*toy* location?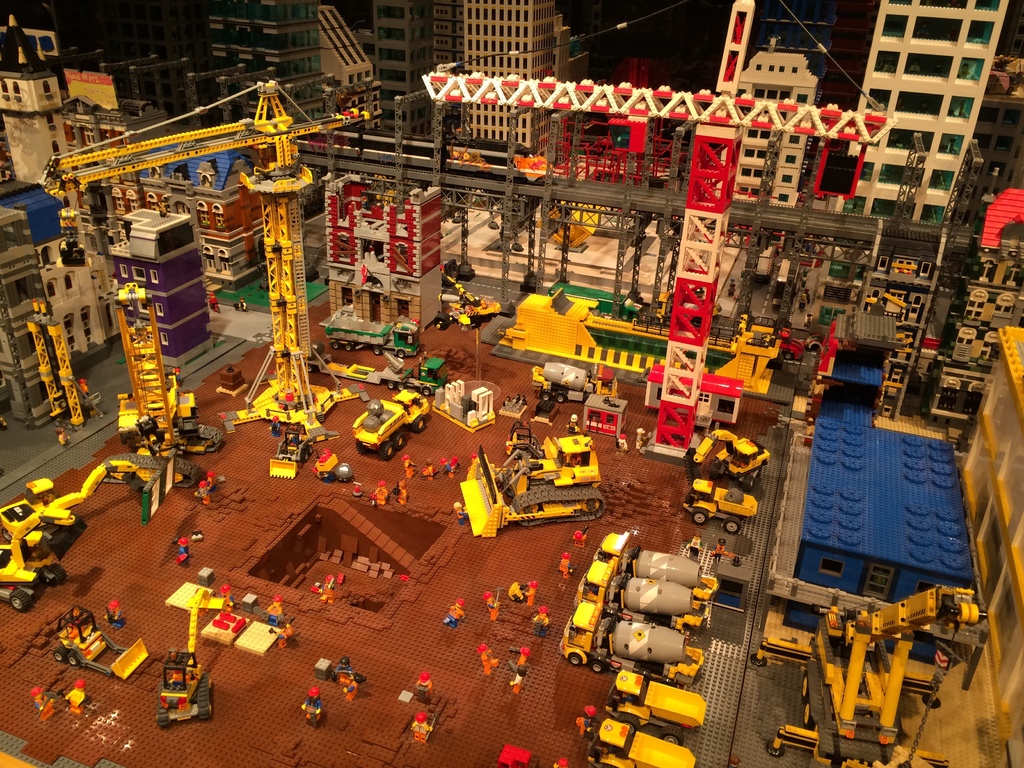
BBox(408, 709, 435, 745)
